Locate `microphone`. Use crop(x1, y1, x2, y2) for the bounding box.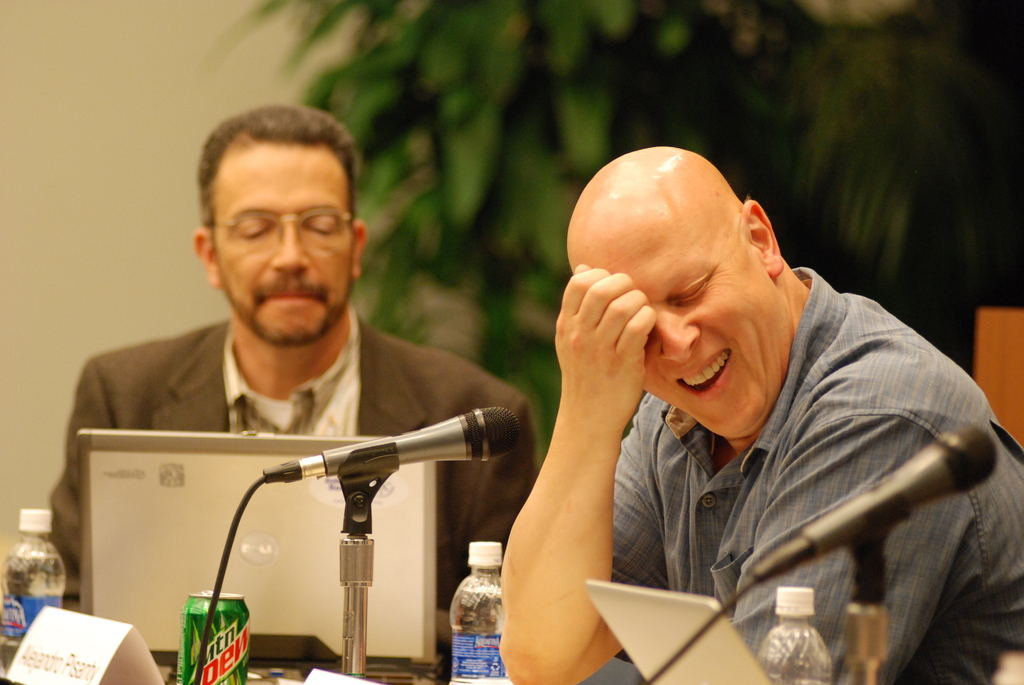
crop(751, 423, 996, 578).
